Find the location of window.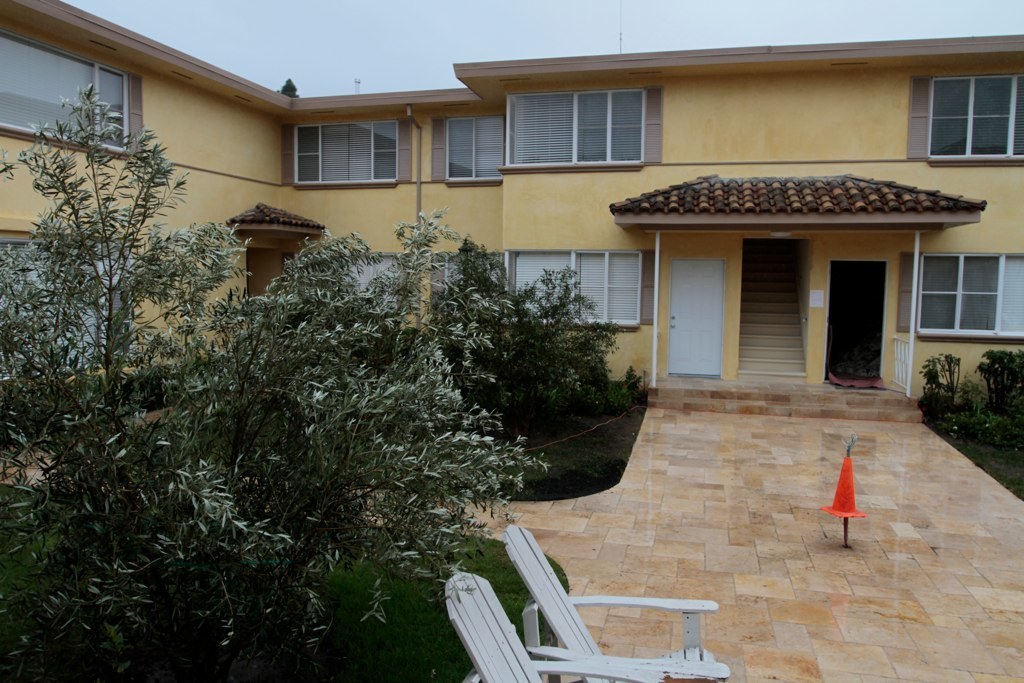
Location: pyautogui.locateOnScreen(928, 72, 1023, 154).
